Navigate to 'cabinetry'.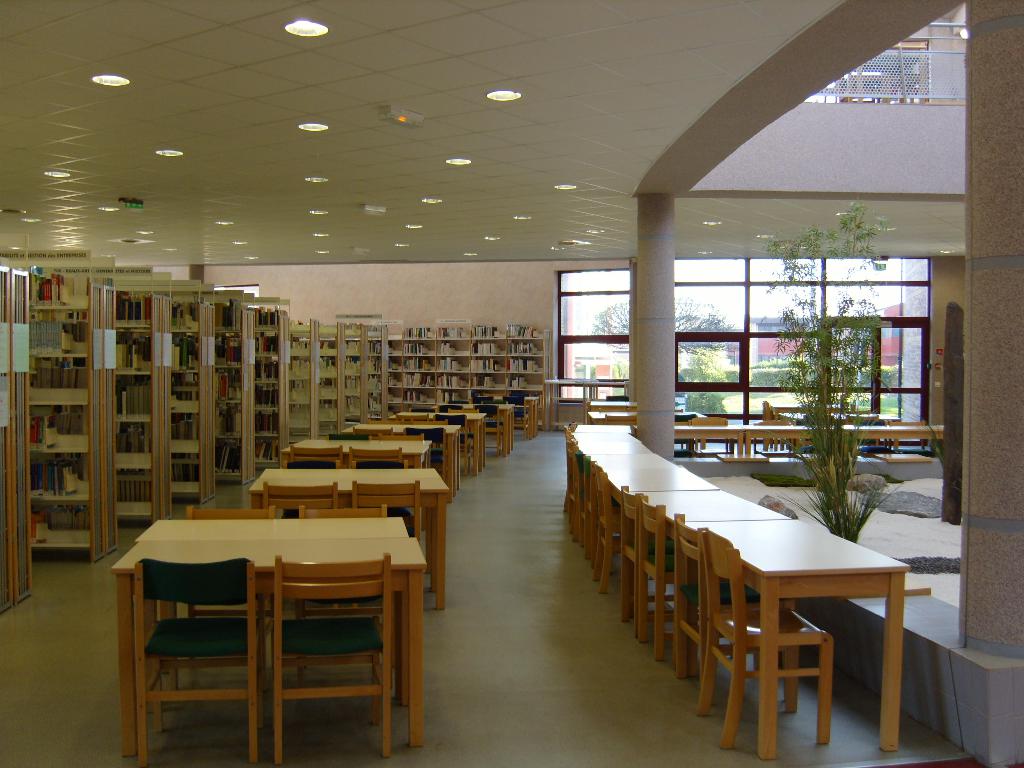
Navigation target: bbox(351, 321, 370, 425).
